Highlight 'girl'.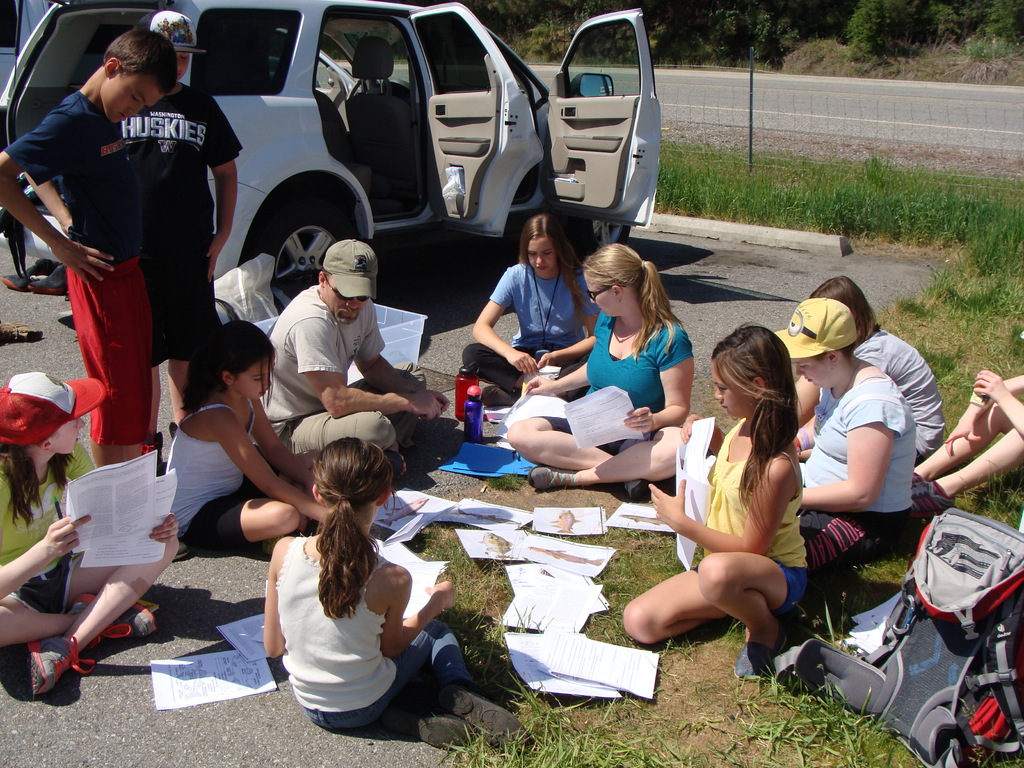
Highlighted region: 794,275,945,463.
